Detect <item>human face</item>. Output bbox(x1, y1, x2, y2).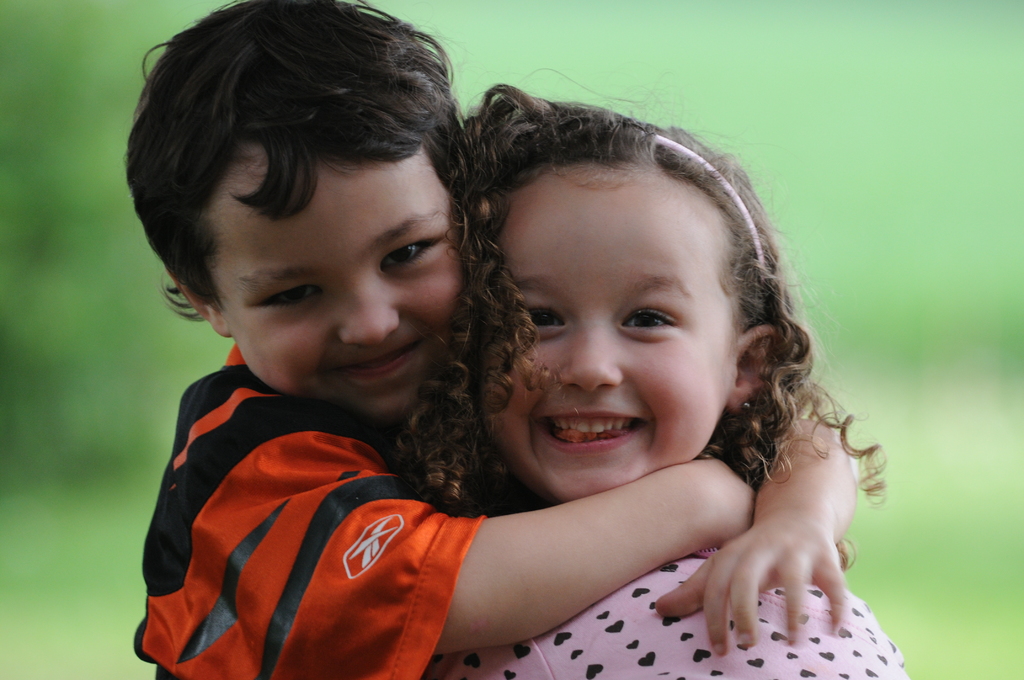
bbox(474, 166, 740, 492).
